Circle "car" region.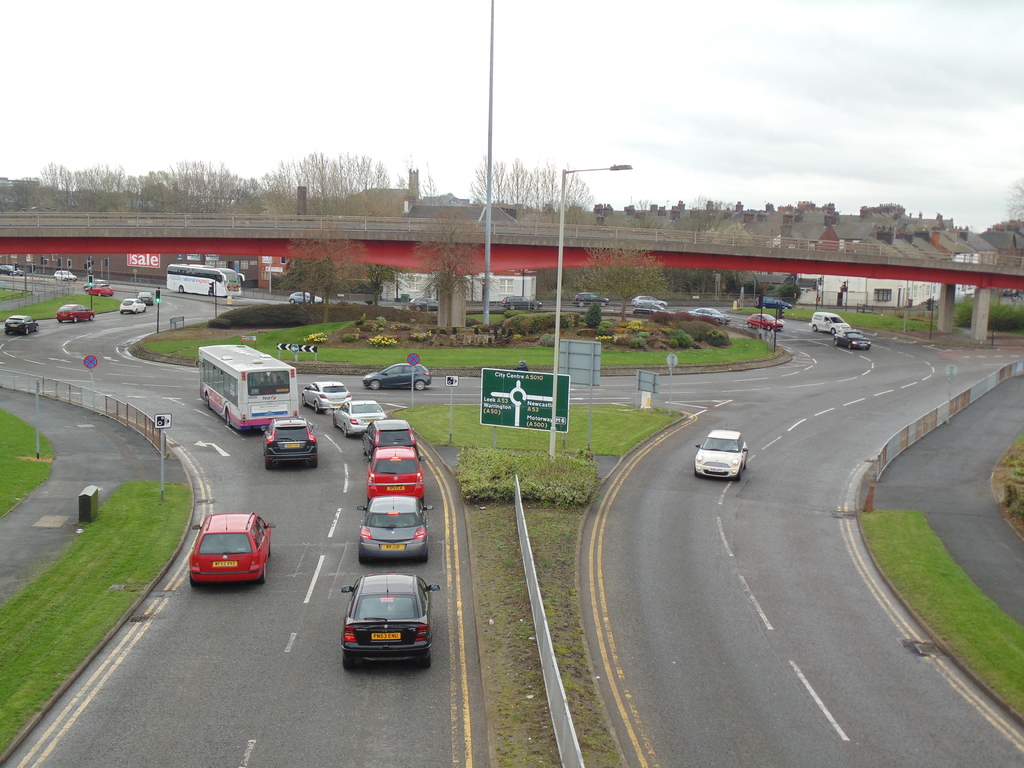
Region: l=291, t=288, r=325, b=299.
